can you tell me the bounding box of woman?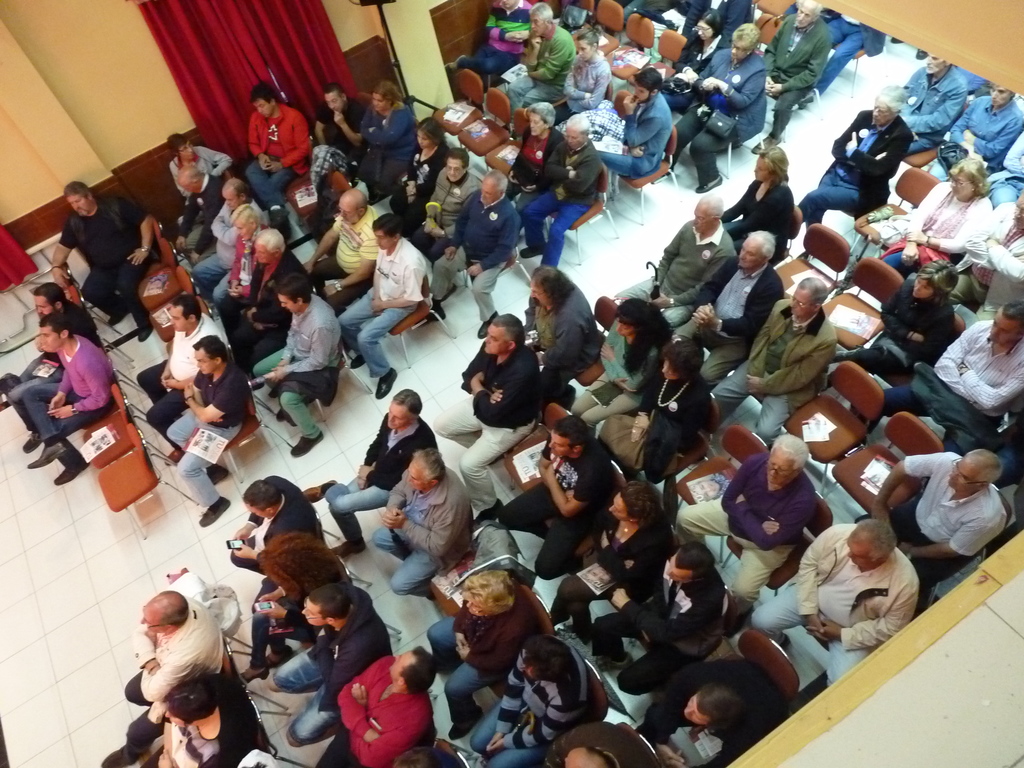
{"left": 671, "top": 22, "right": 767, "bottom": 193}.
